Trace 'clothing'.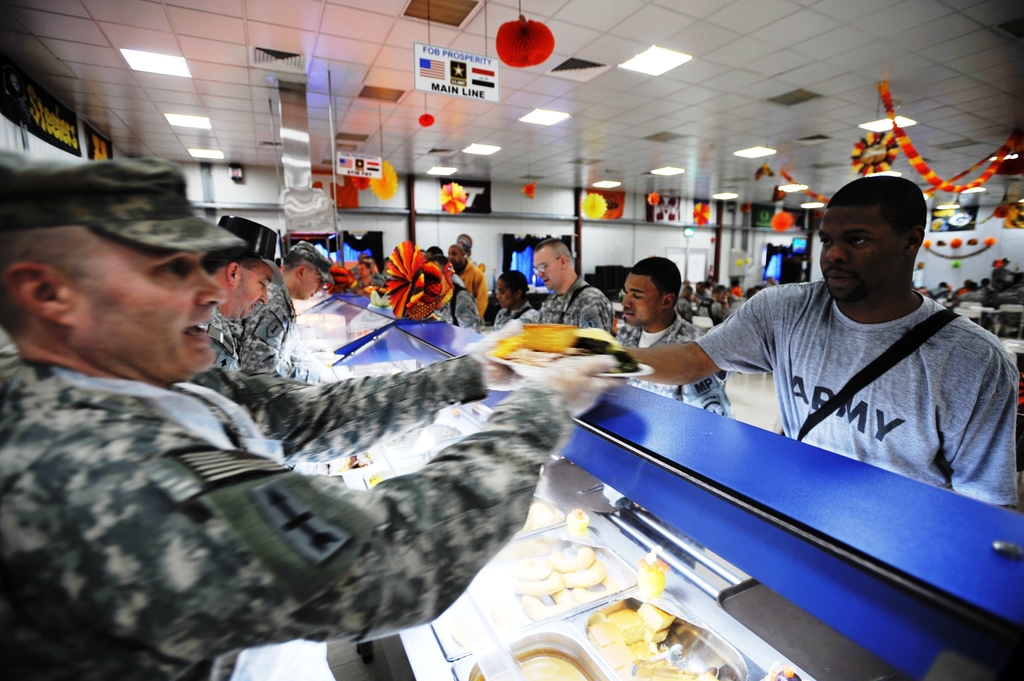
Traced to BBox(0, 356, 570, 680).
